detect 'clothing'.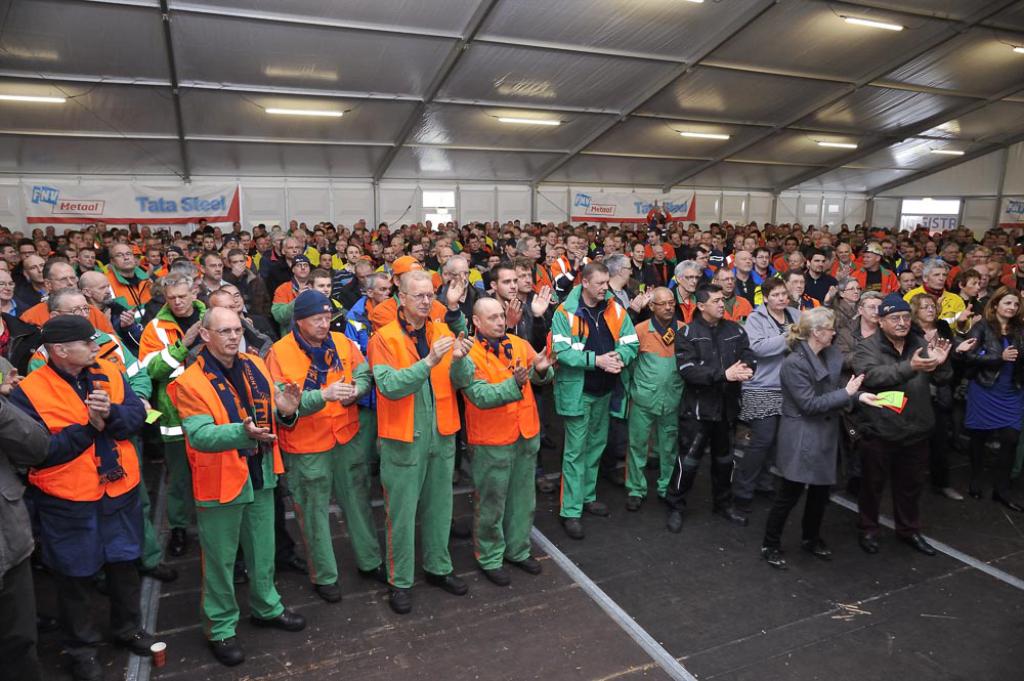
Detected at <bbox>999, 264, 1018, 274</bbox>.
